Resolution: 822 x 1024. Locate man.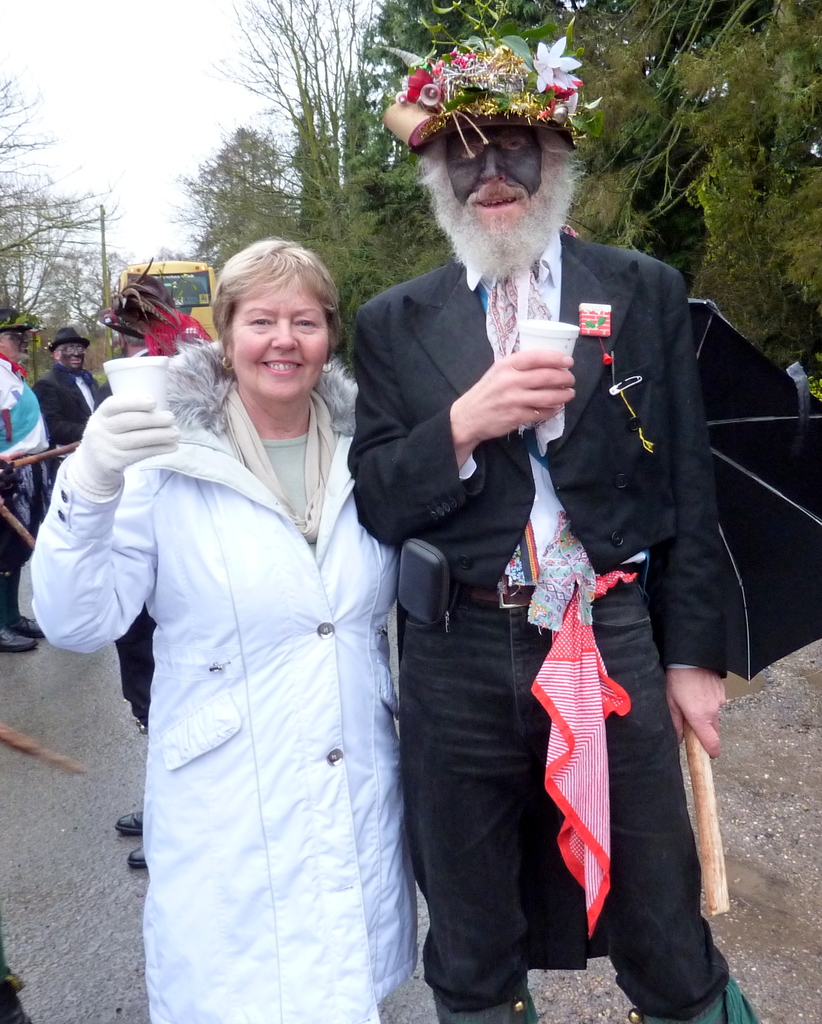
[0, 307, 51, 651].
